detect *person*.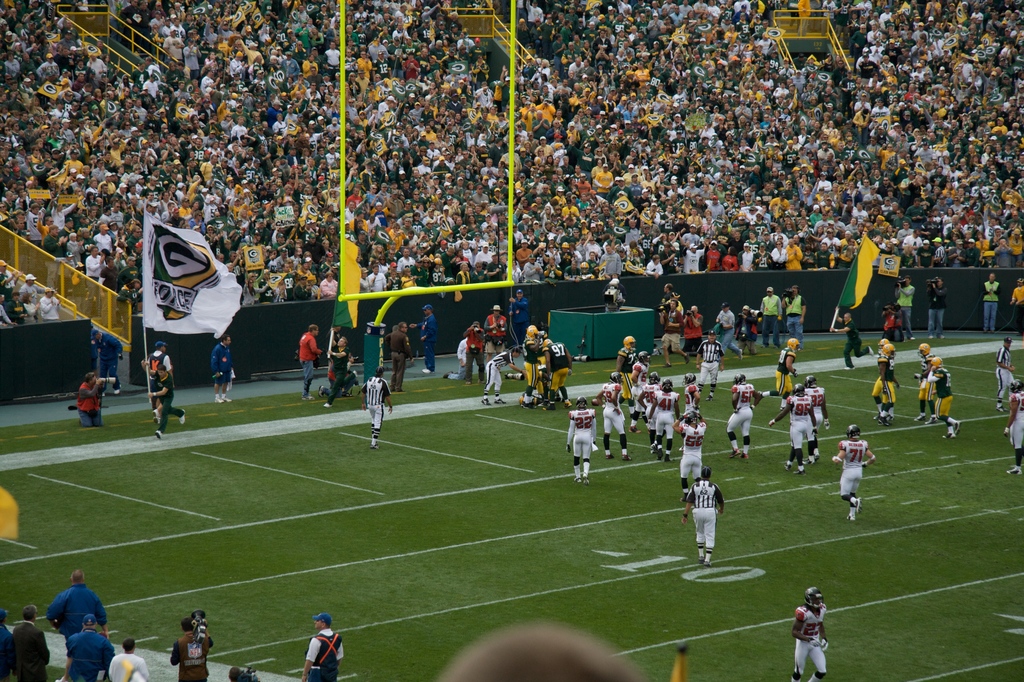
Detected at (934,233,945,266).
